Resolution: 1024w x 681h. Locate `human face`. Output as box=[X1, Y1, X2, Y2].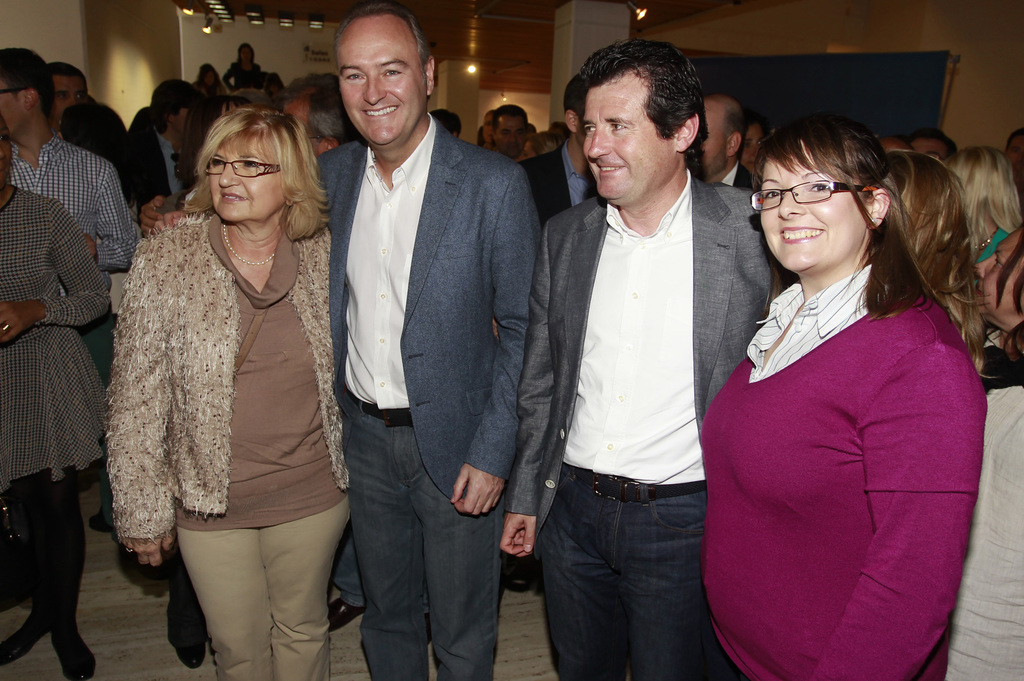
box=[209, 137, 280, 222].
